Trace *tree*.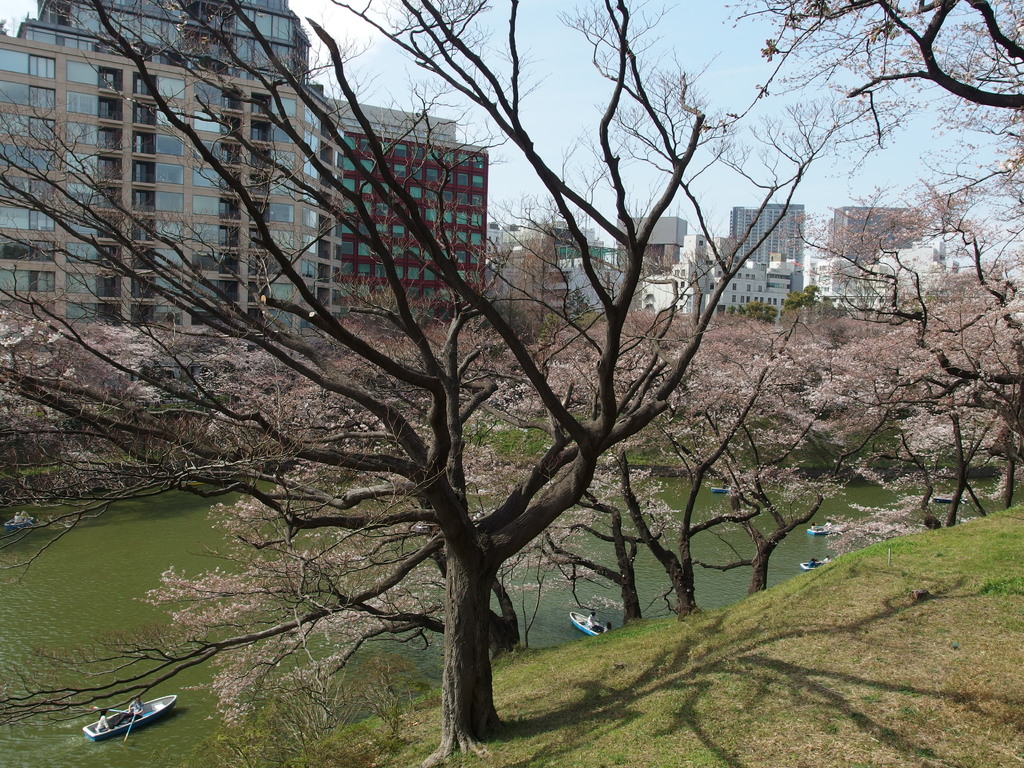
Traced to left=721, top=0, right=1023, bottom=180.
